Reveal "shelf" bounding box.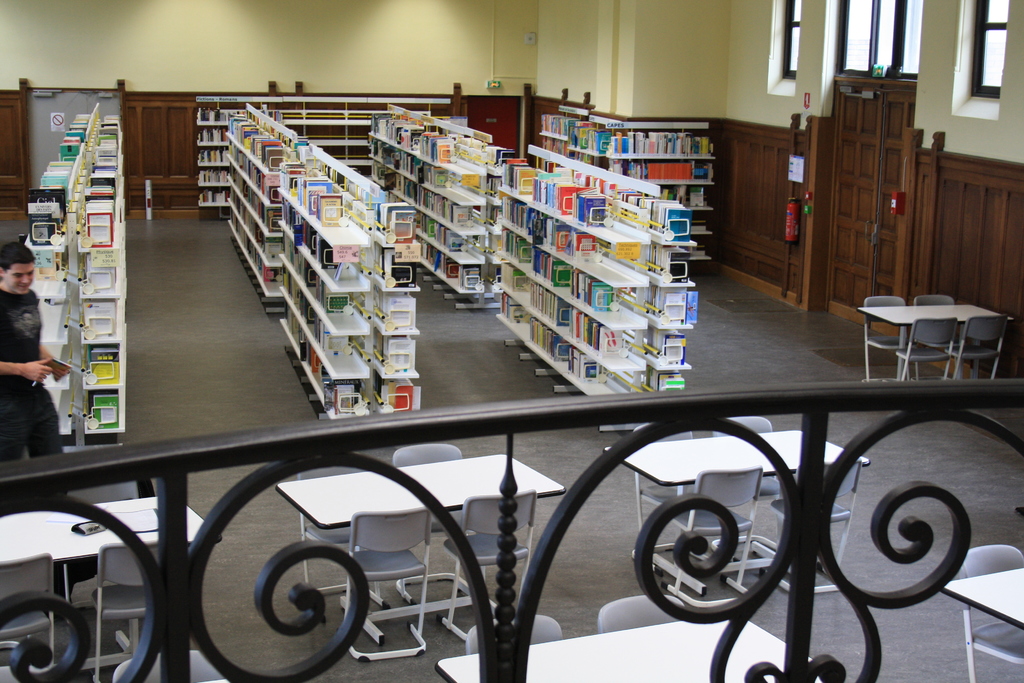
Revealed: box(196, 99, 306, 226).
